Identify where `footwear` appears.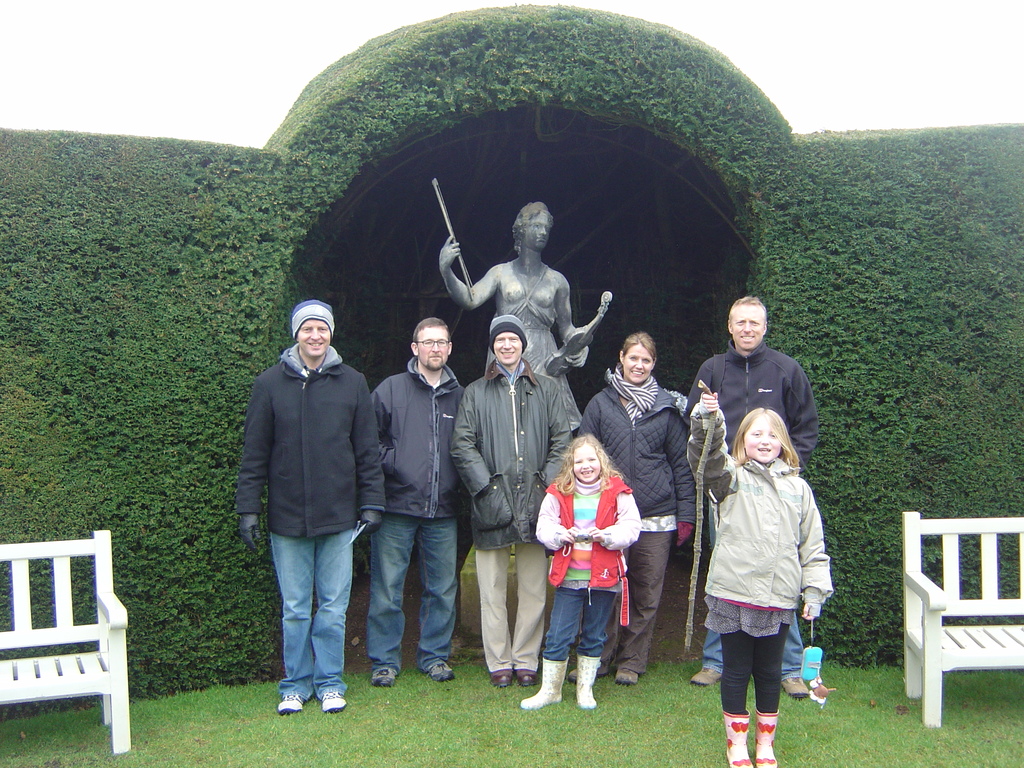
Appears at bbox=(491, 667, 515, 688).
